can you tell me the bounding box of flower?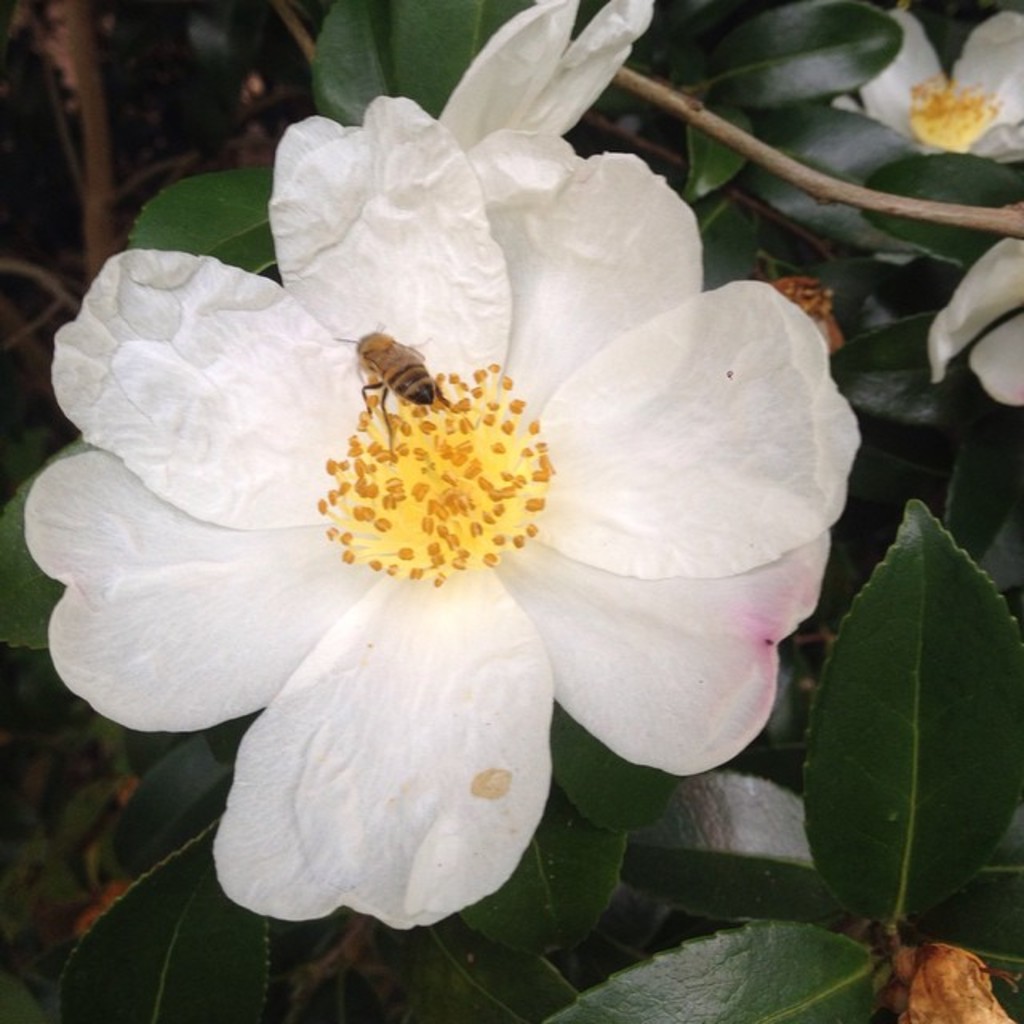
[left=27, top=98, right=869, bottom=923].
